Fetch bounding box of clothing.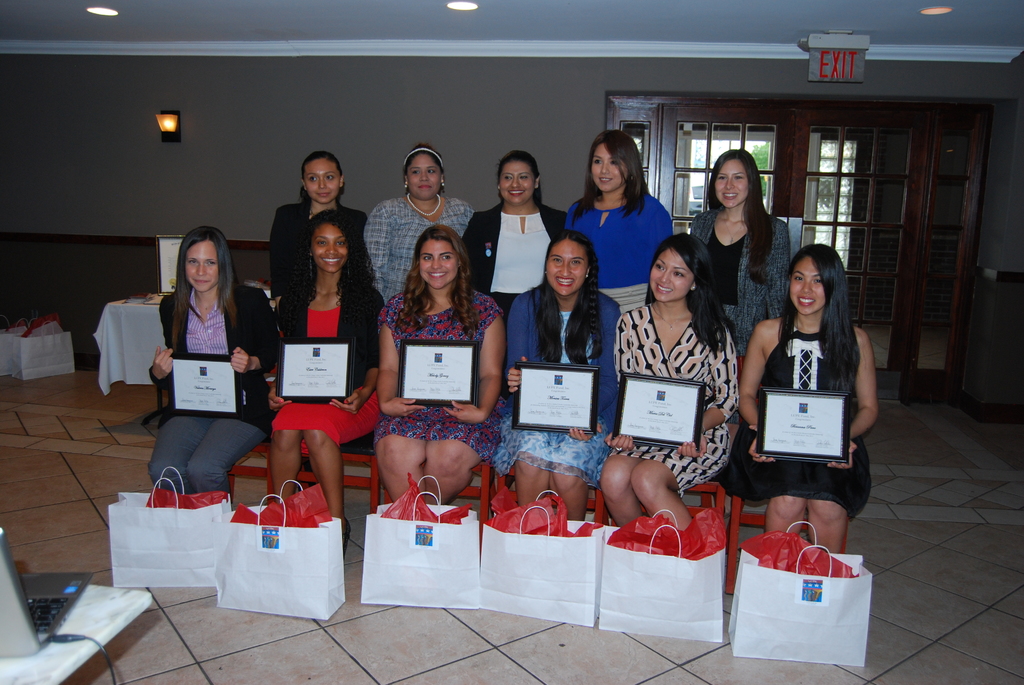
Bbox: box(277, 278, 395, 453).
